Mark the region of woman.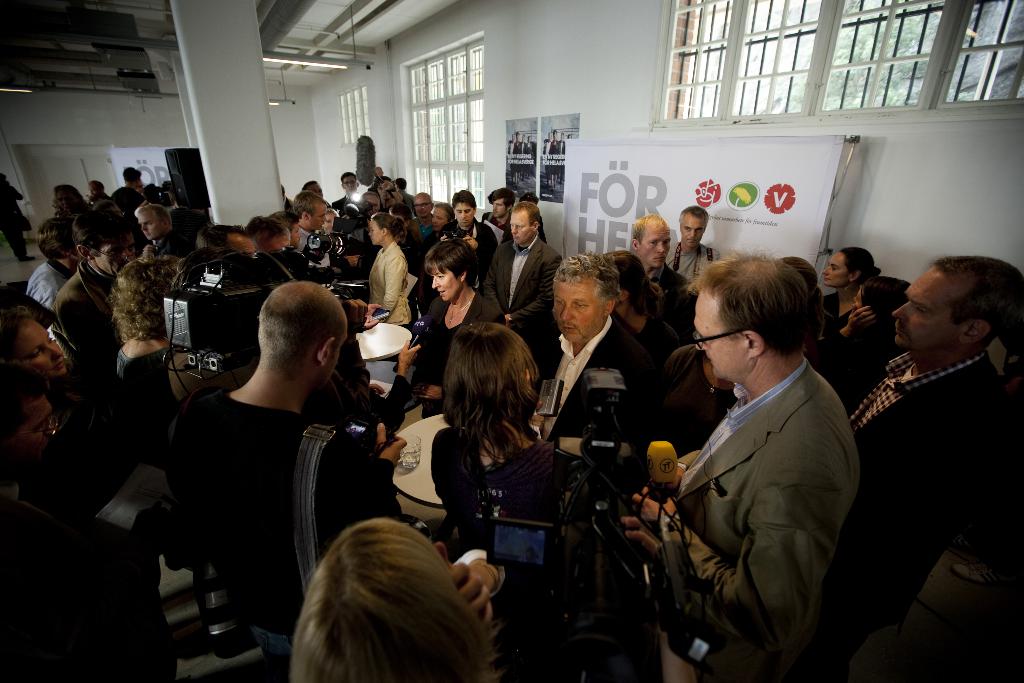
Region: left=0, top=303, right=105, bottom=404.
